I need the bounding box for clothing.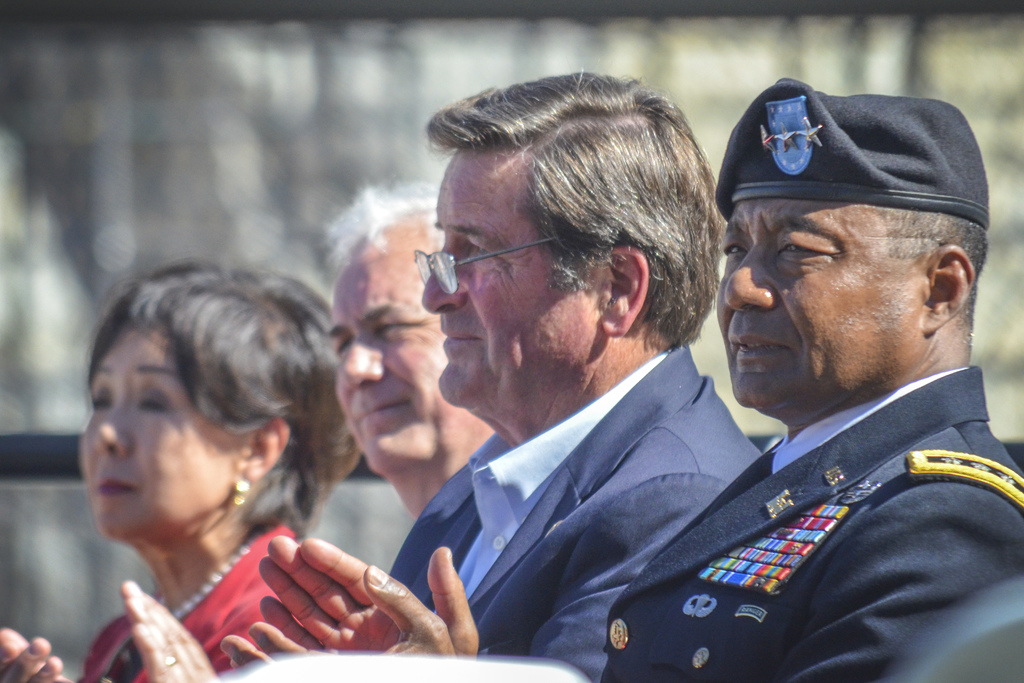
Here it is: rect(381, 427, 490, 587).
